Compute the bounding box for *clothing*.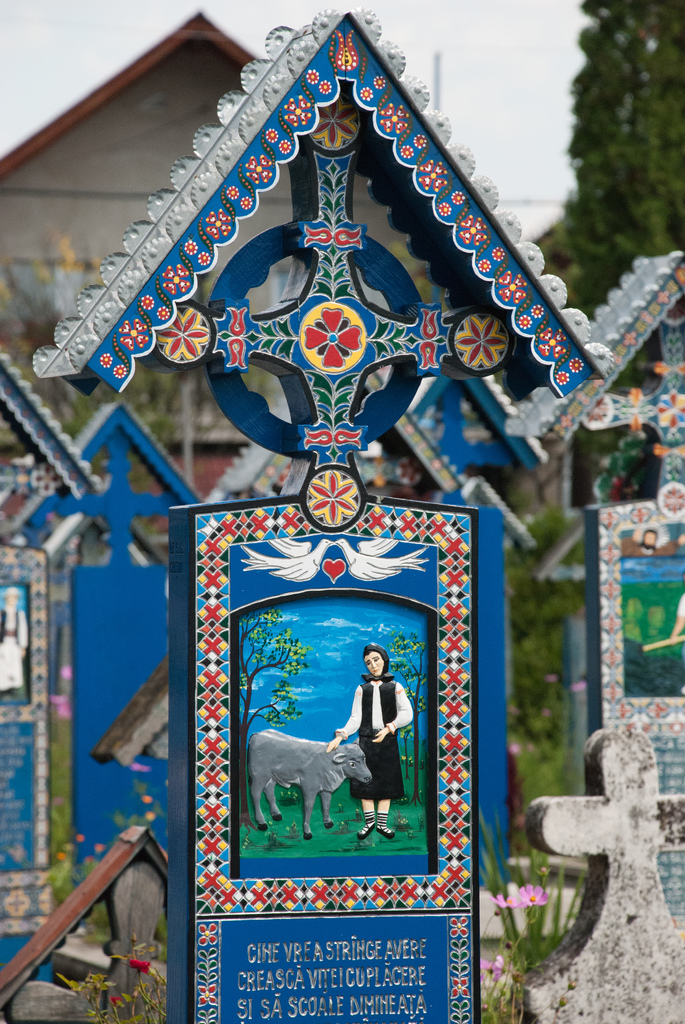
347/663/411/806.
